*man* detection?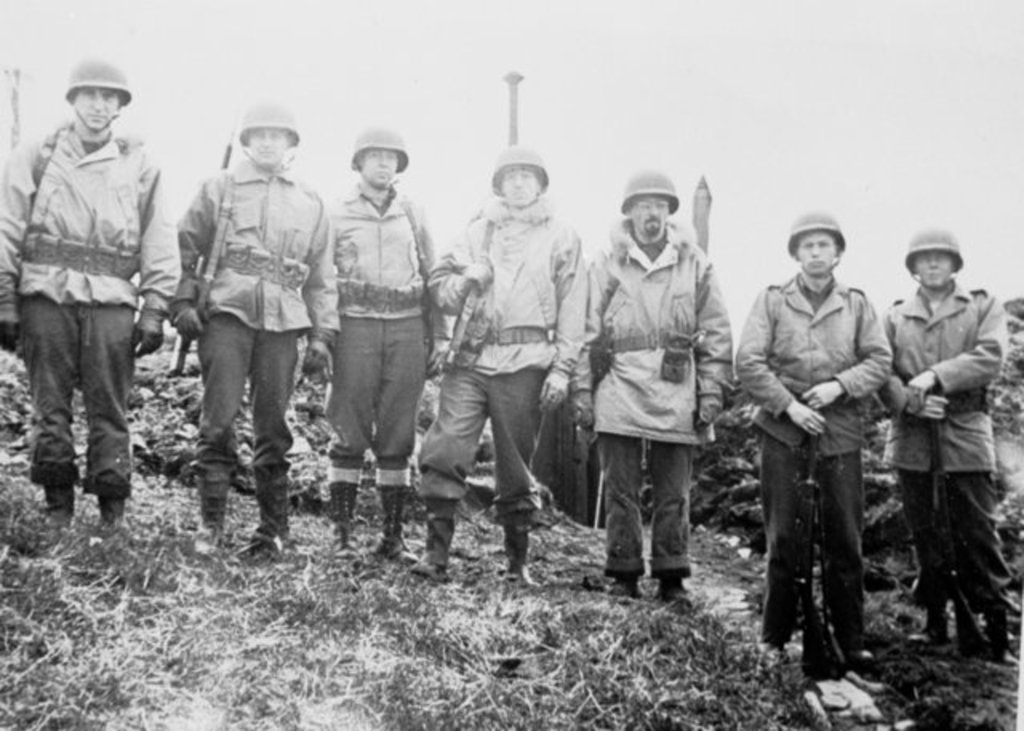
(987,294,1022,653)
